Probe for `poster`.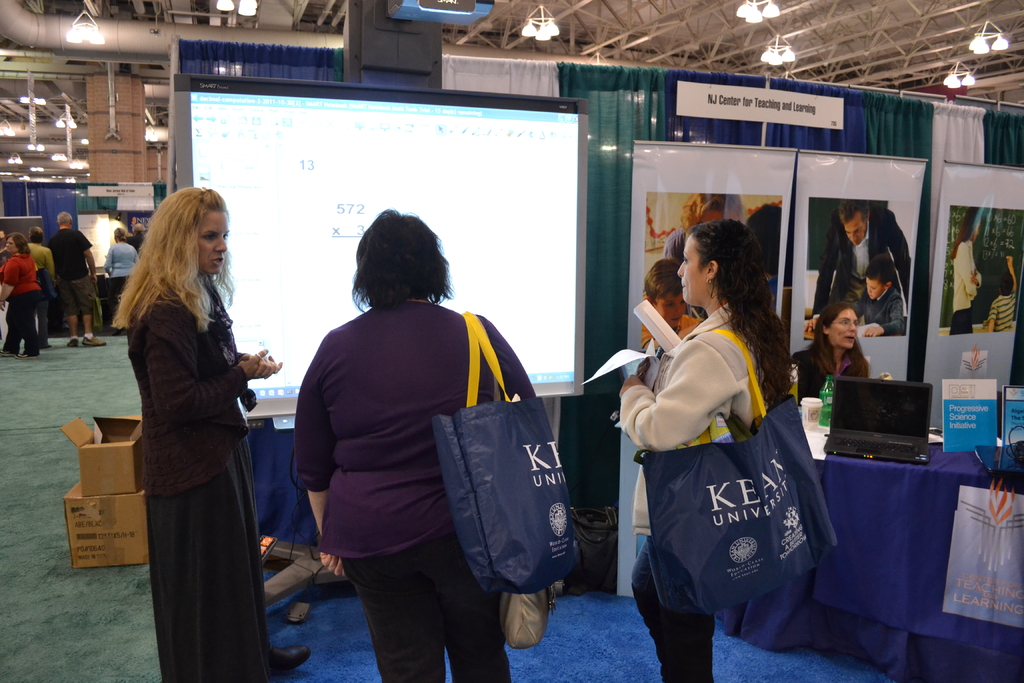
Probe result: (920,163,1023,424).
